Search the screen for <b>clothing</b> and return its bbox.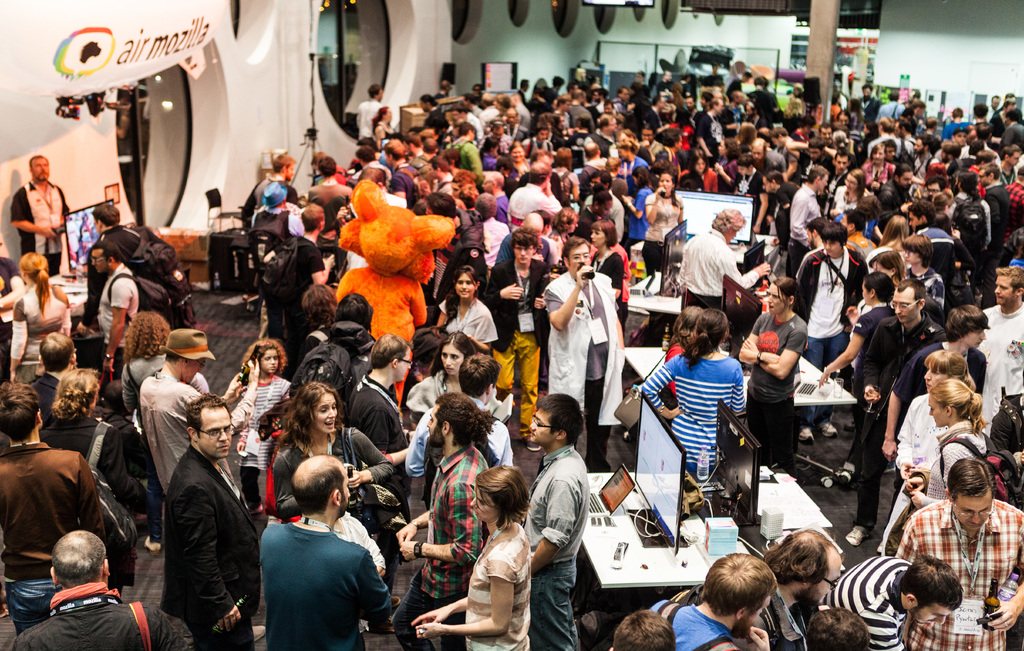
Found: <bbox>159, 445, 258, 648</bbox>.
